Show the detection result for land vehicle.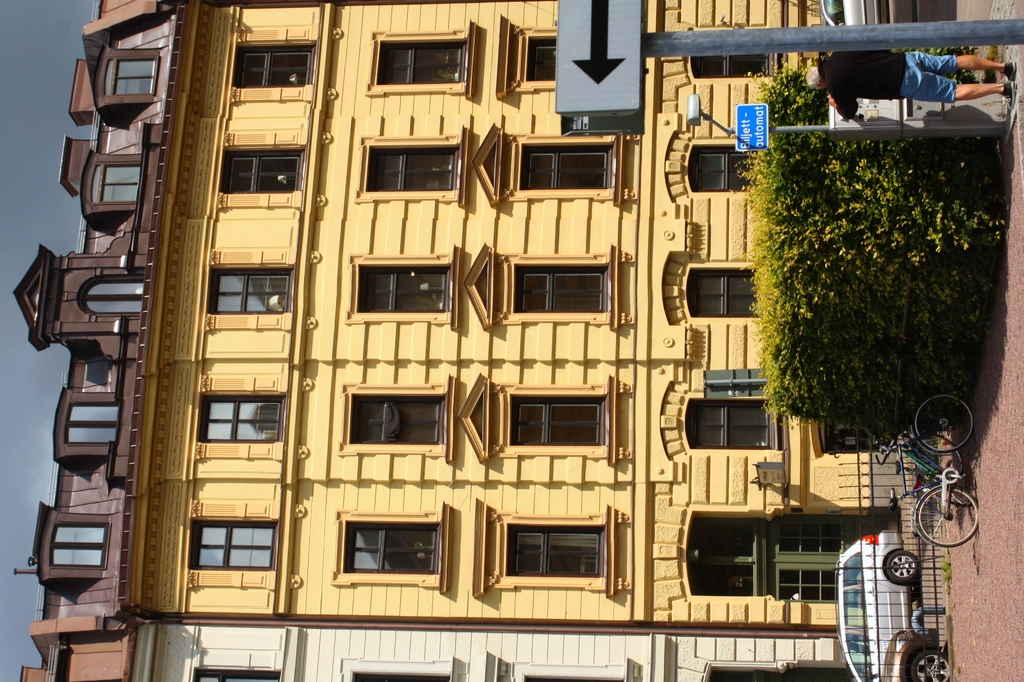
bbox=(876, 394, 971, 545).
